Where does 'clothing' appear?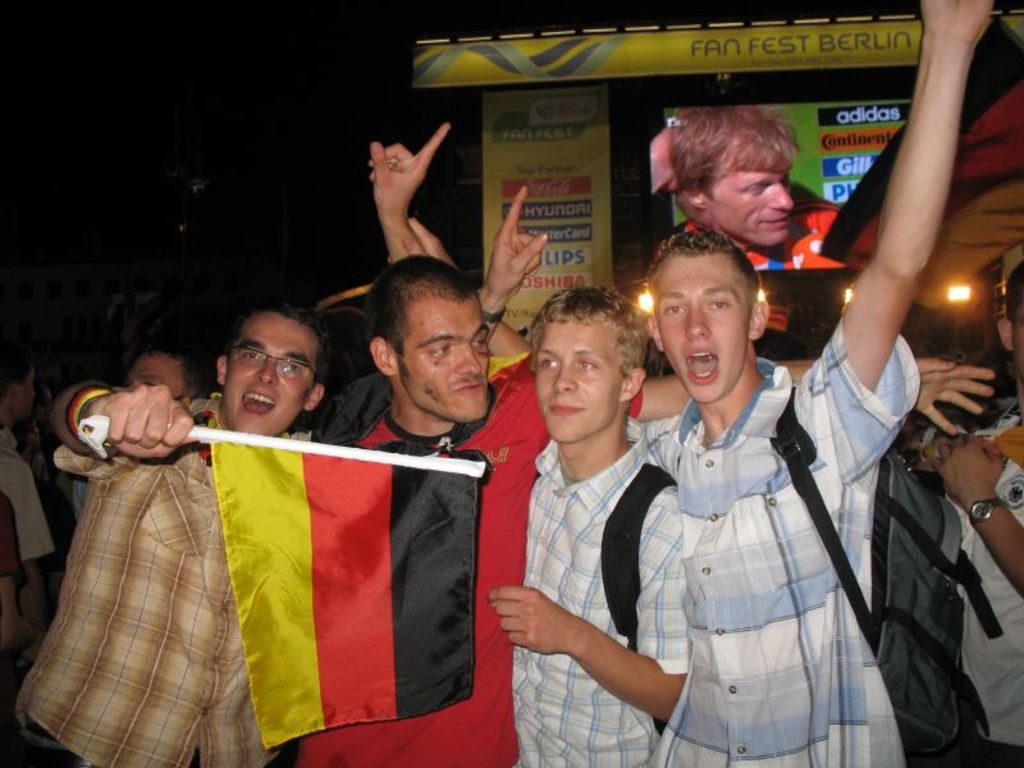
Appears at <box>0,444,51,568</box>.
